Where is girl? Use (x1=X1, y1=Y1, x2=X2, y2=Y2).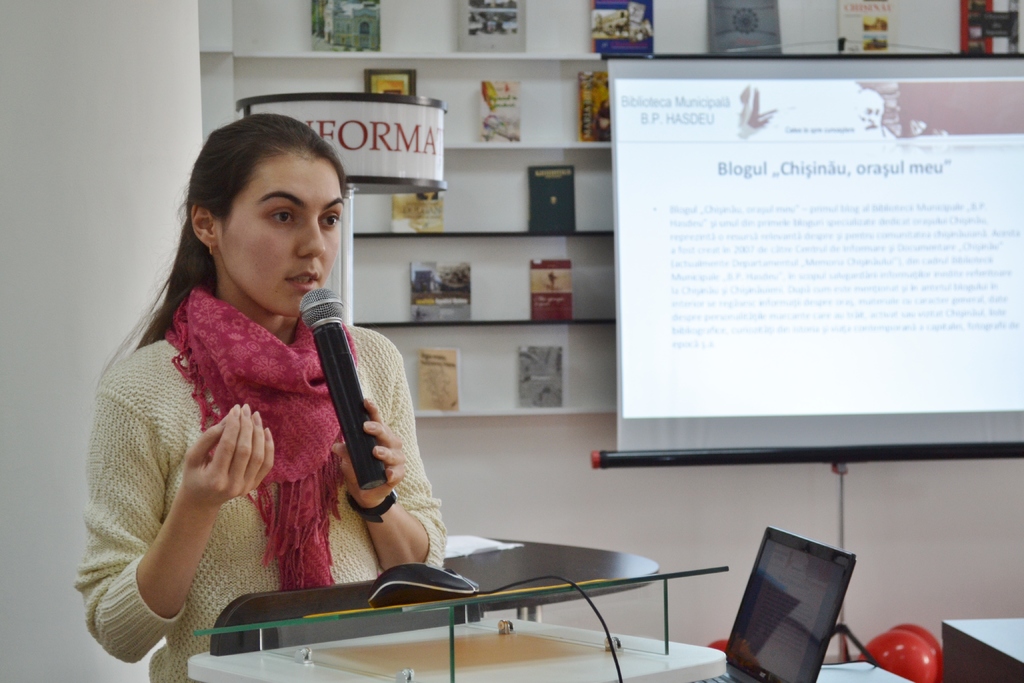
(x1=70, y1=110, x2=460, y2=682).
